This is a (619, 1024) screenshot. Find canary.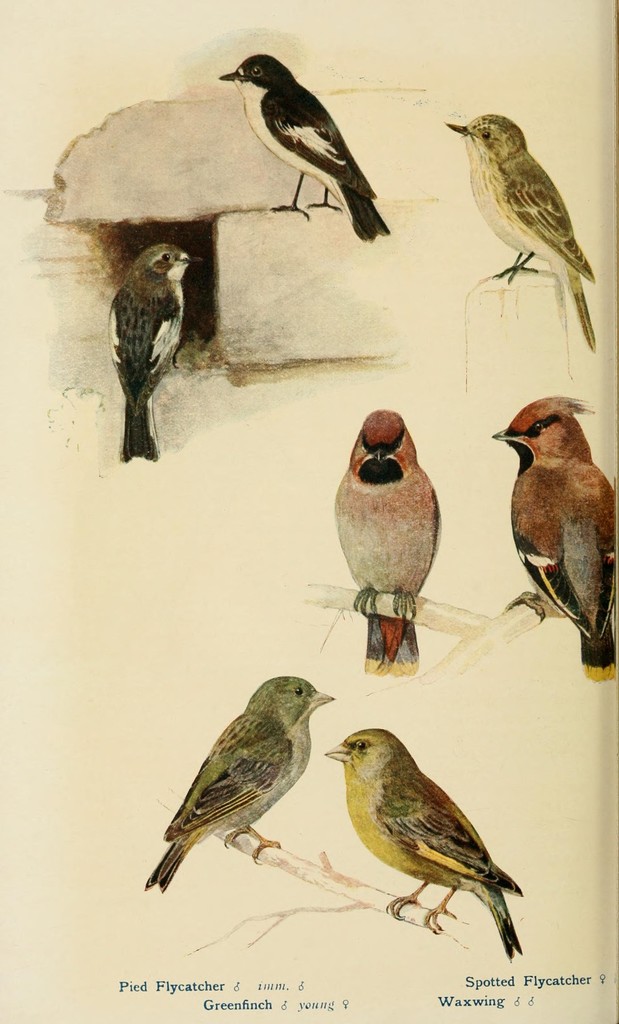
Bounding box: BBox(488, 388, 618, 682).
